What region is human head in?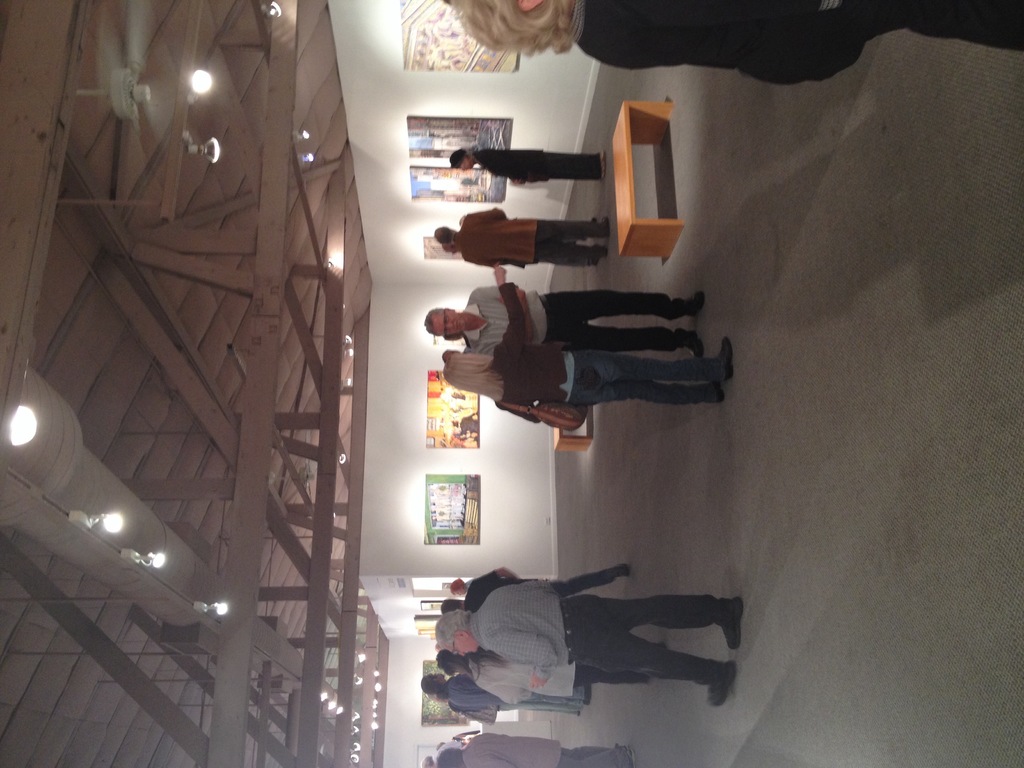
bbox(426, 693, 451, 702).
